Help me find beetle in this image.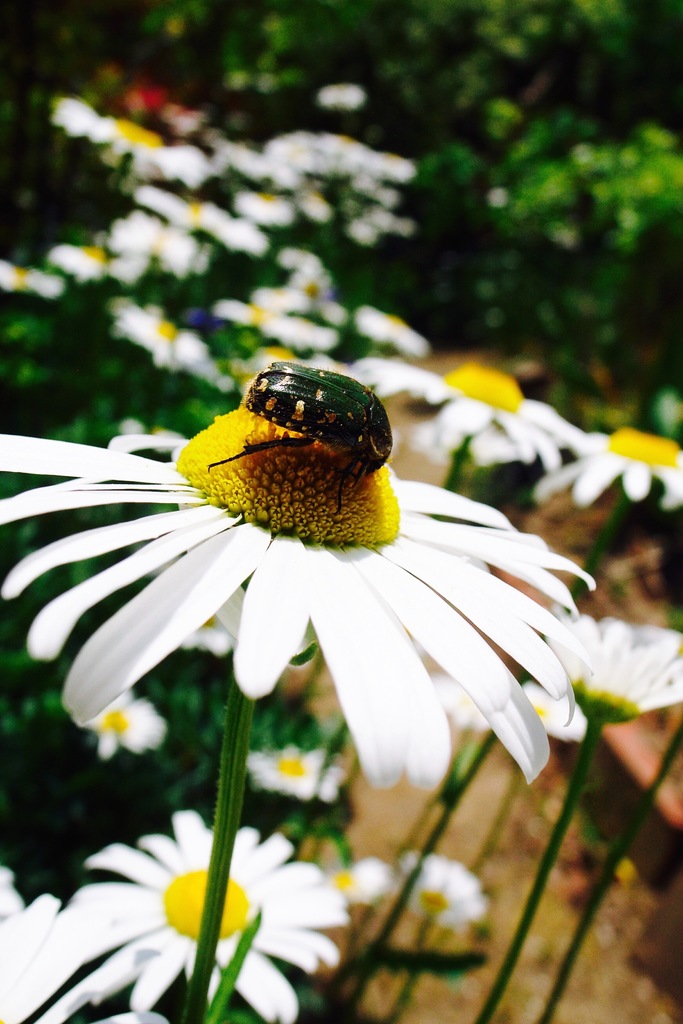
Found it: left=210, top=356, right=388, bottom=482.
